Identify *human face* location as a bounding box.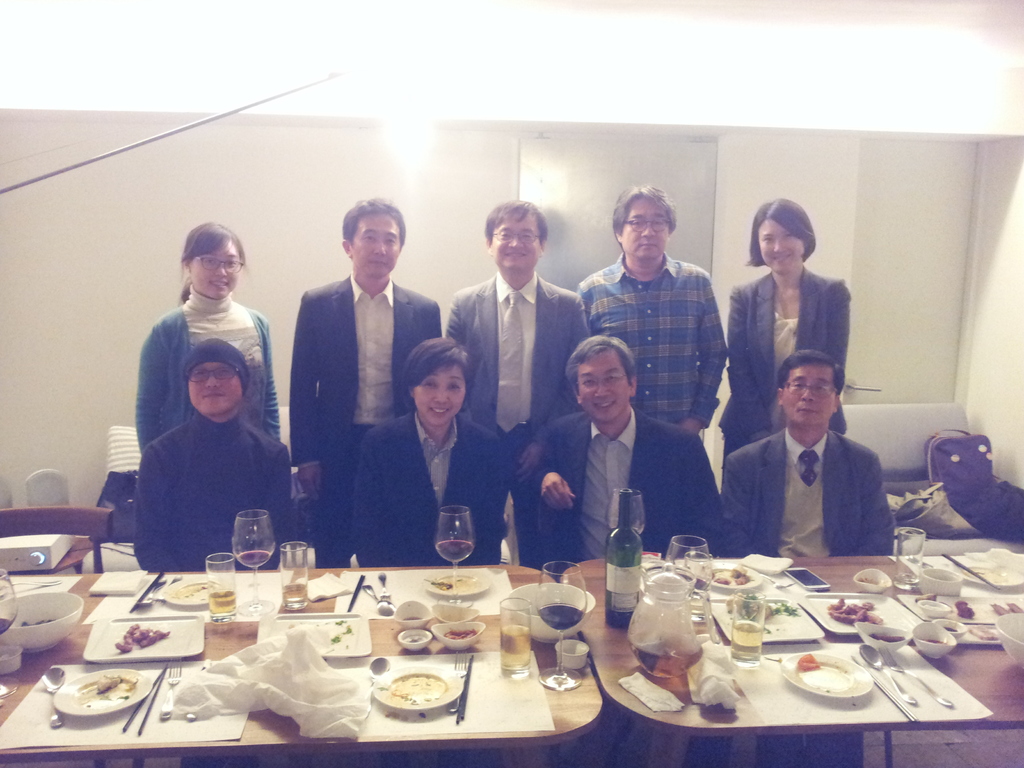
[789,363,839,428].
